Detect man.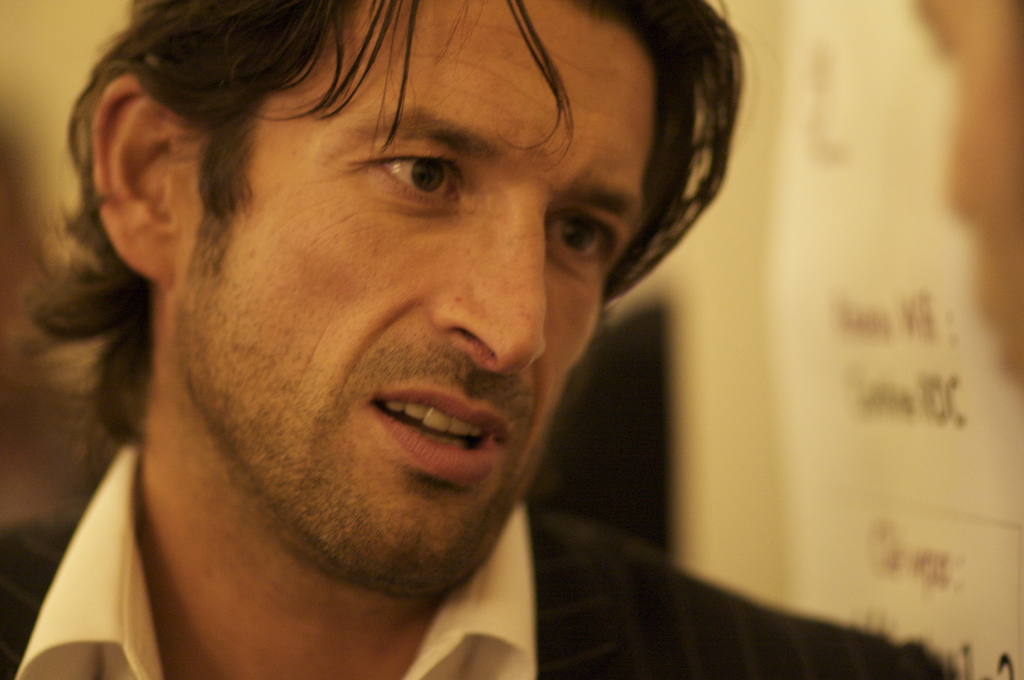
Detected at x1=1 y1=0 x2=965 y2=679.
